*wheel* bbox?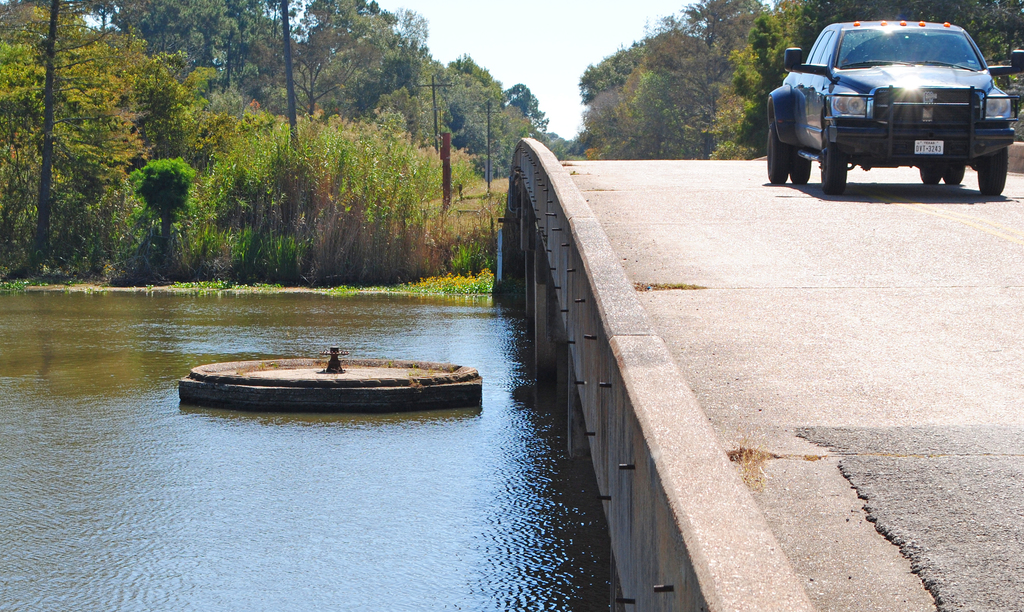
764/121/791/186
